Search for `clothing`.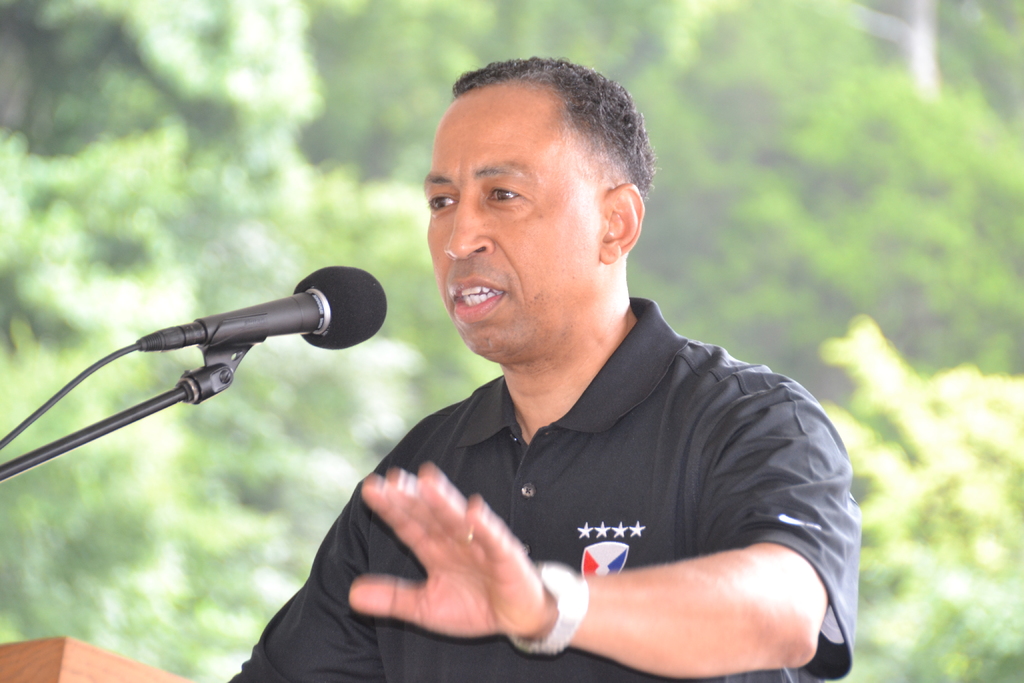
Found at (left=215, top=285, right=867, bottom=682).
